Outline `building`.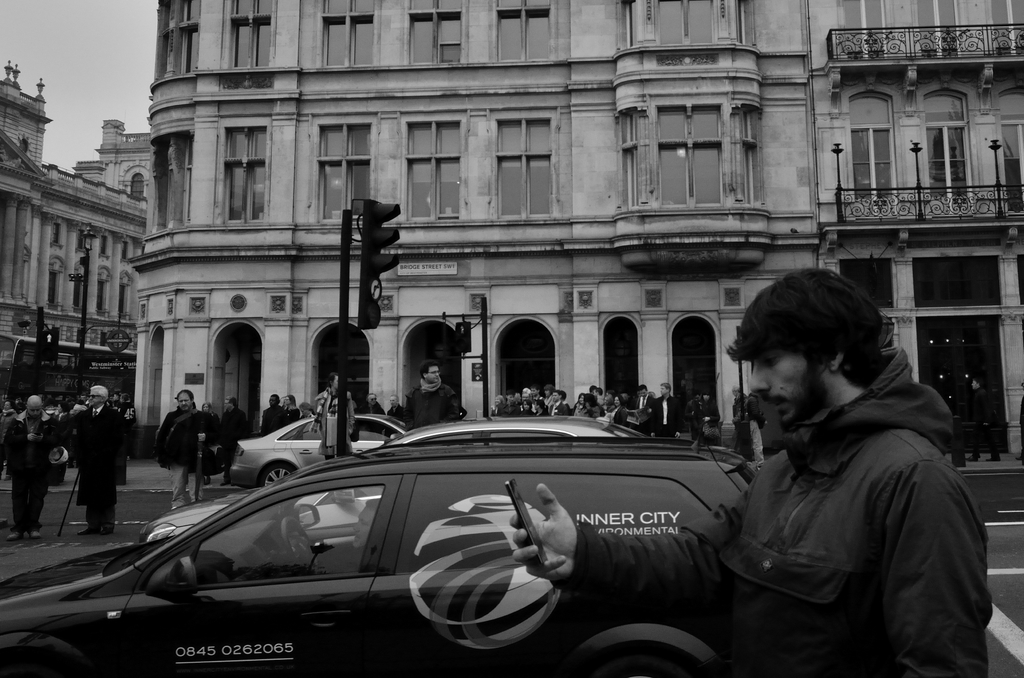
Outline: (x1=0, y1=65, x2=148, y2=395).
